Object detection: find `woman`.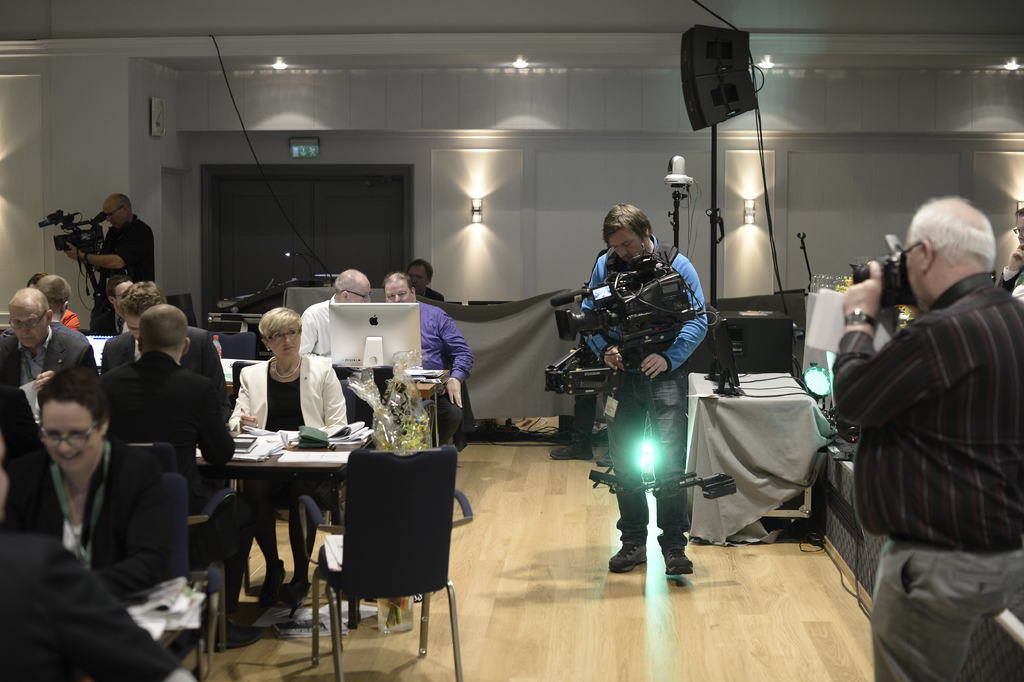
x1=224 y1=307 x2=358 y2=604.
